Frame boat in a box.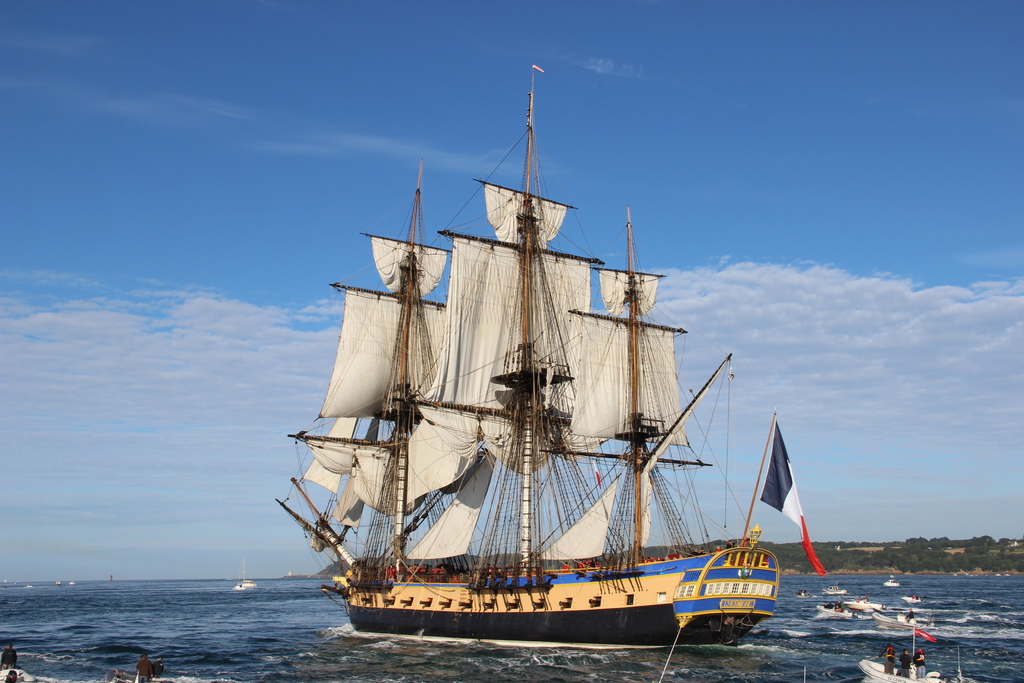
crop(856, 658, 982, 682).
